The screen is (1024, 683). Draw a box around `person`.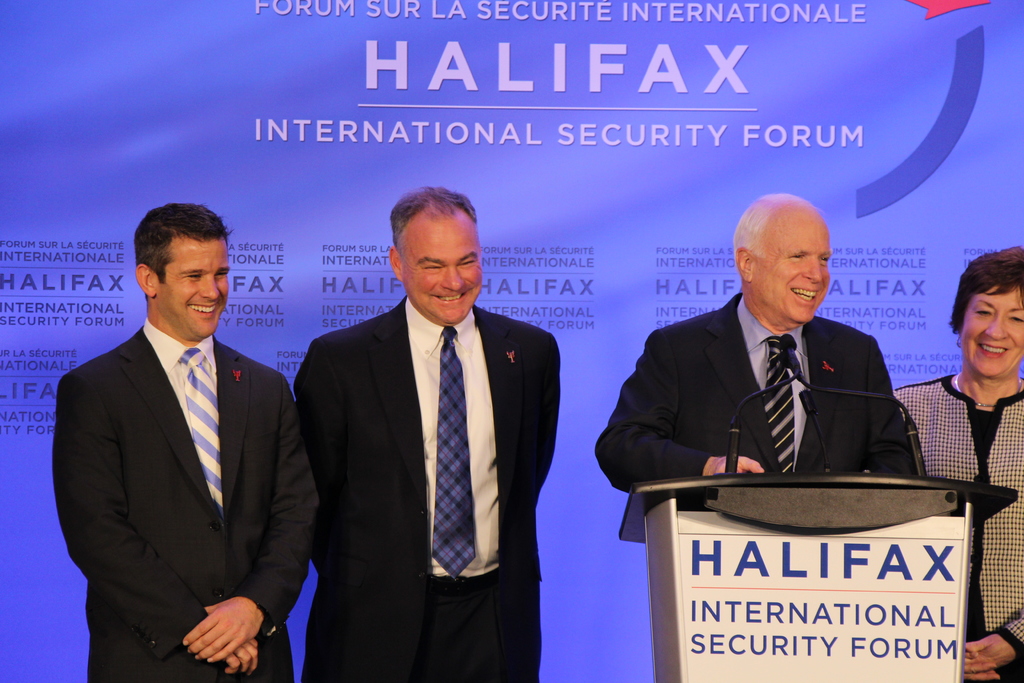
49, 193, 319, 682.
